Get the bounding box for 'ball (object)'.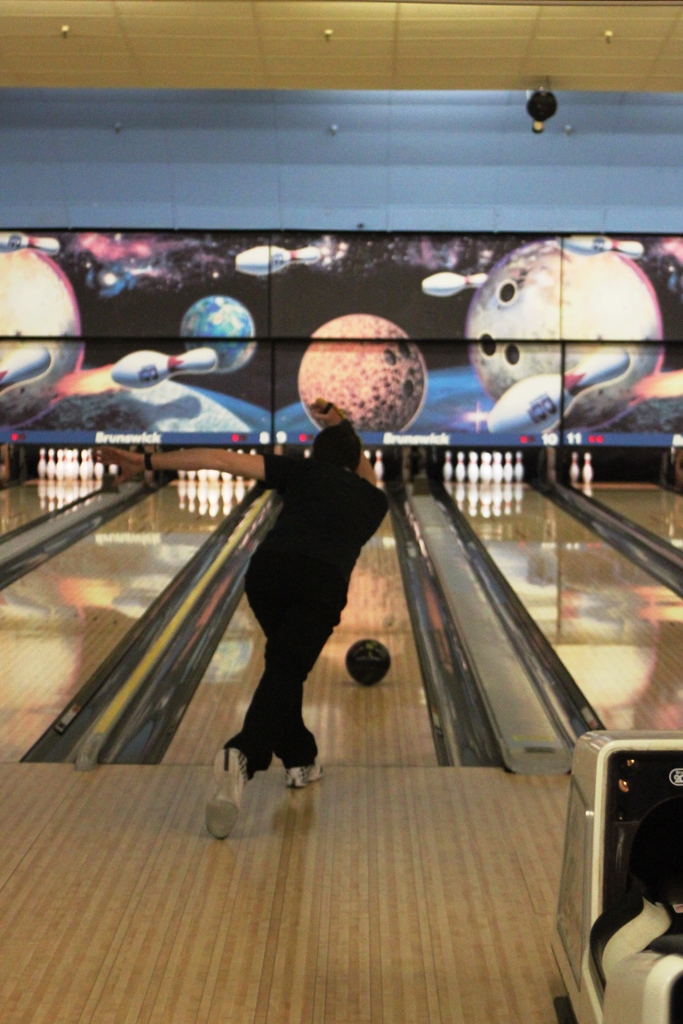
{"left": 299, "top": 311, "right": 429, "bottom": 438}.
